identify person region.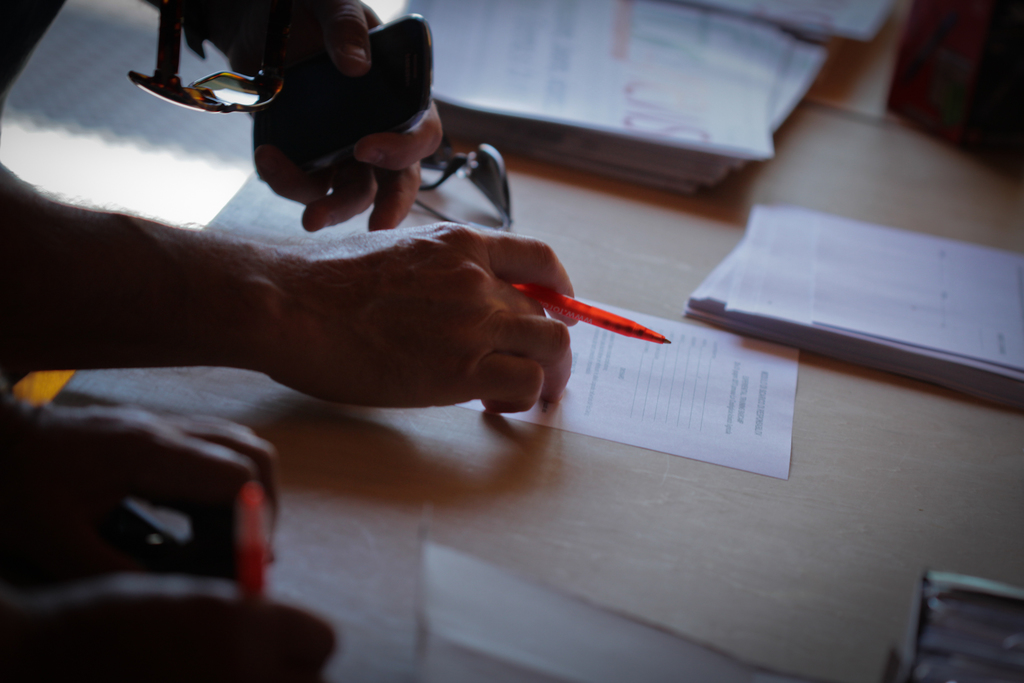
Region: pyautogui.locateOnScreen(0, 0, 576, 410).
